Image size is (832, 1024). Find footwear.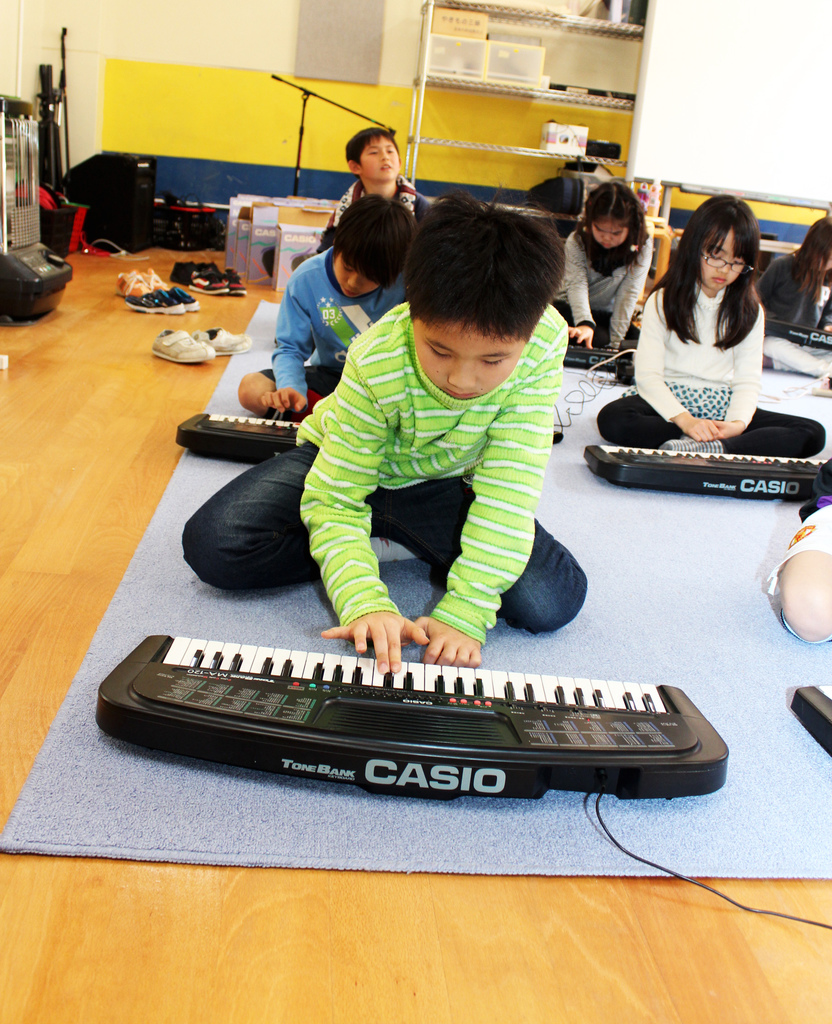
(195, 324, 249, 357).
